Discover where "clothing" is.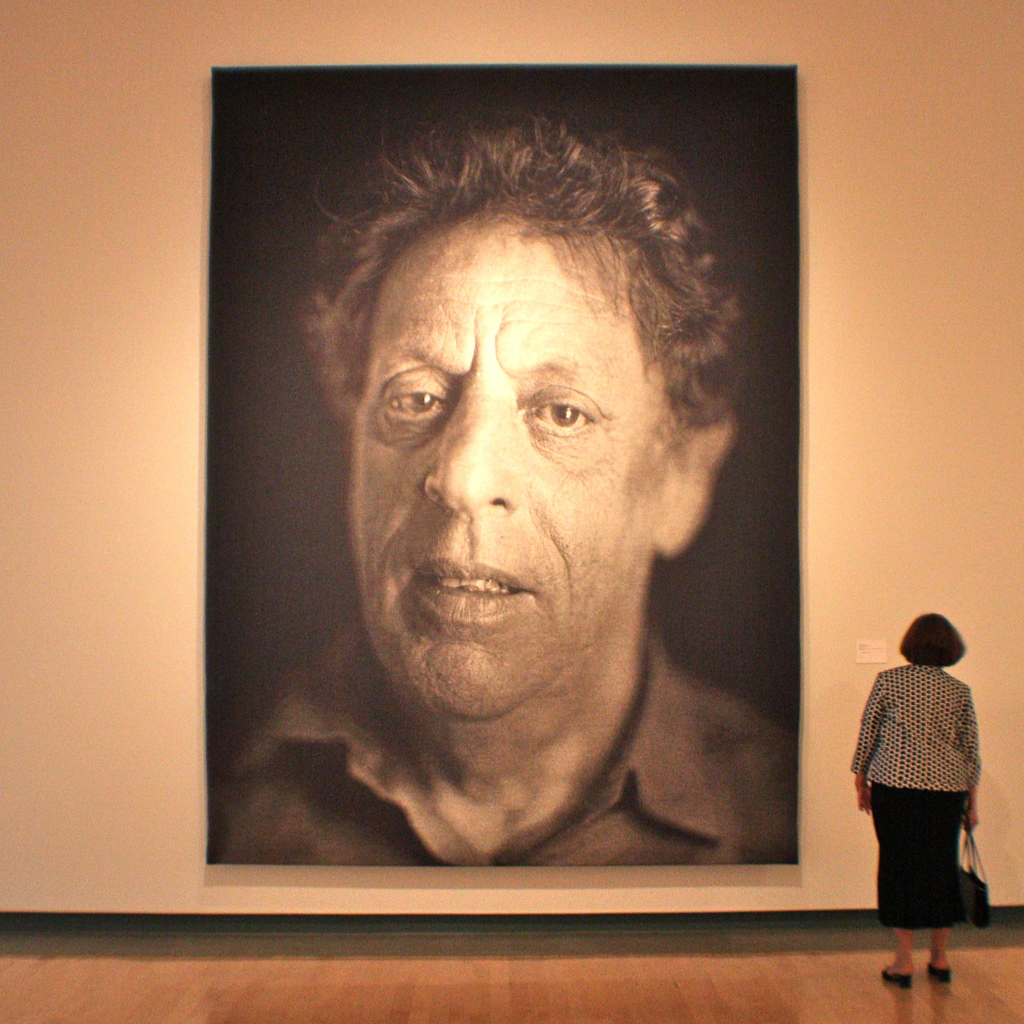
Discovered at [left=212, top=613, right=804, bottom=868].
